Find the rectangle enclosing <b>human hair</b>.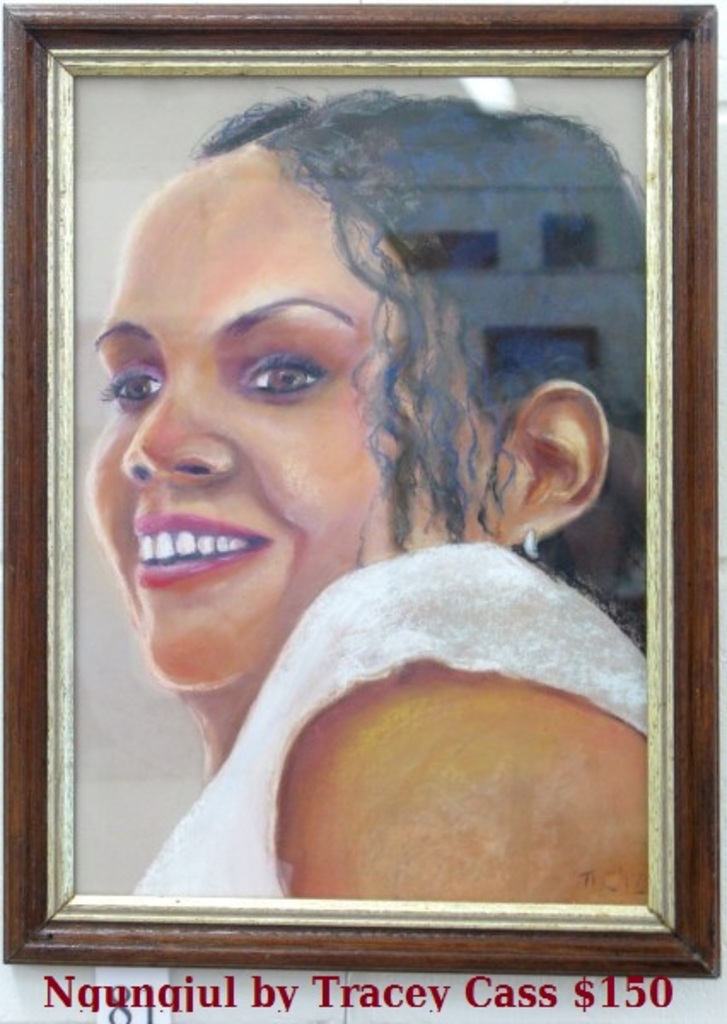
[196, 84, 655, 657].
